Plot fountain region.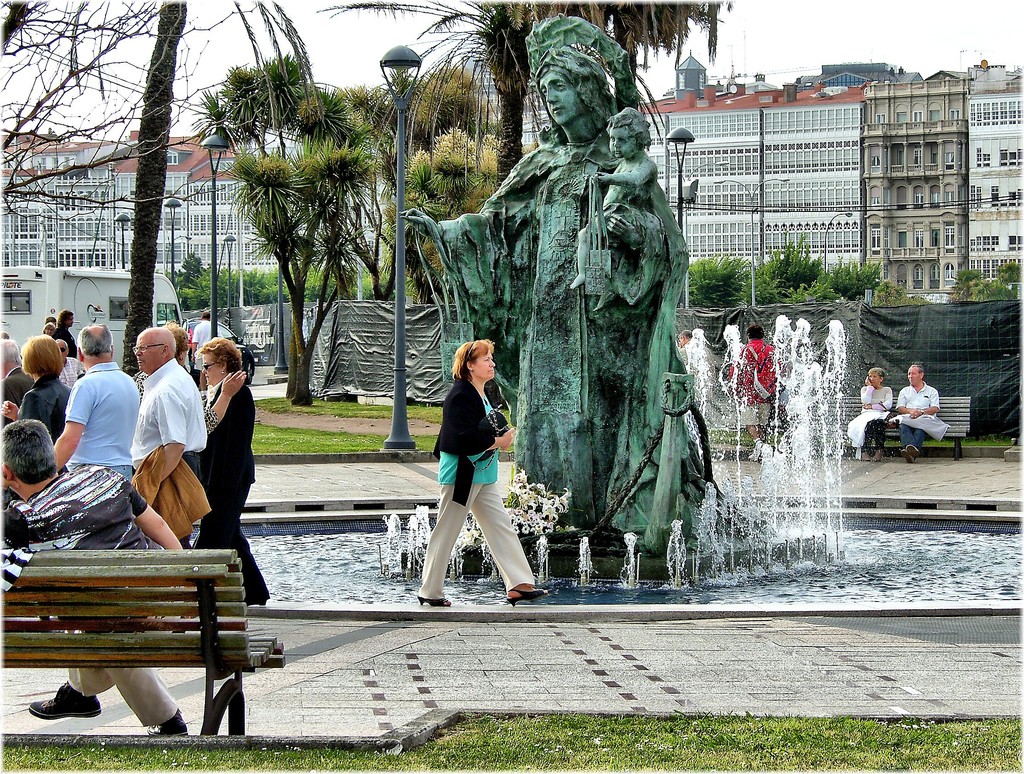
Plotted at region(61, 490, 1023, 627).
